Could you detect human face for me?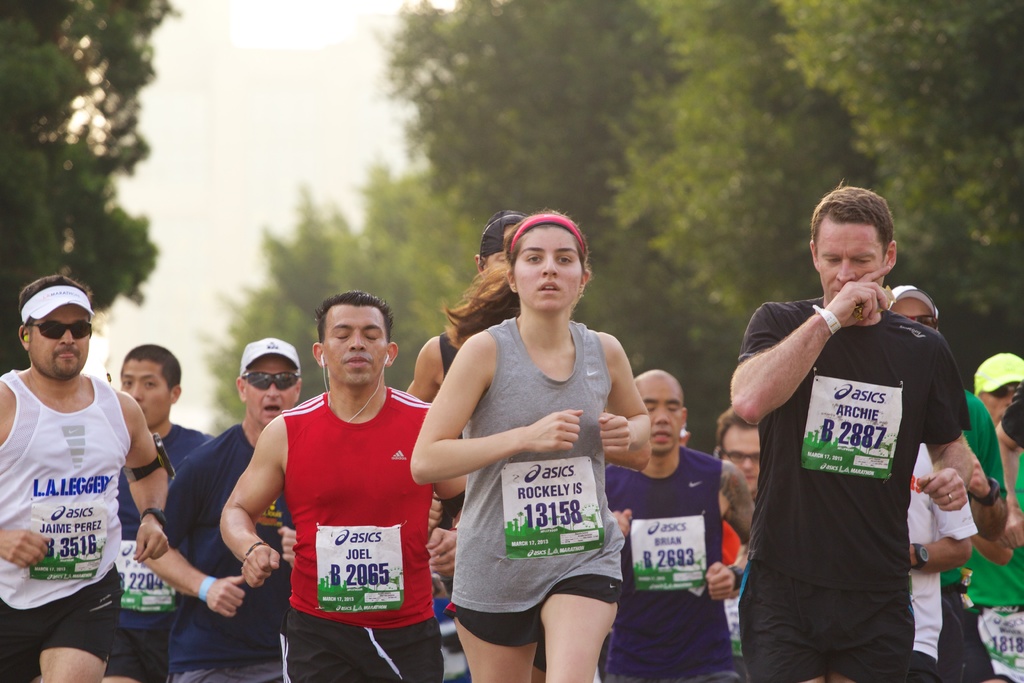
Detection result: <bbox>726, 427, 756, 488</bbox>.
